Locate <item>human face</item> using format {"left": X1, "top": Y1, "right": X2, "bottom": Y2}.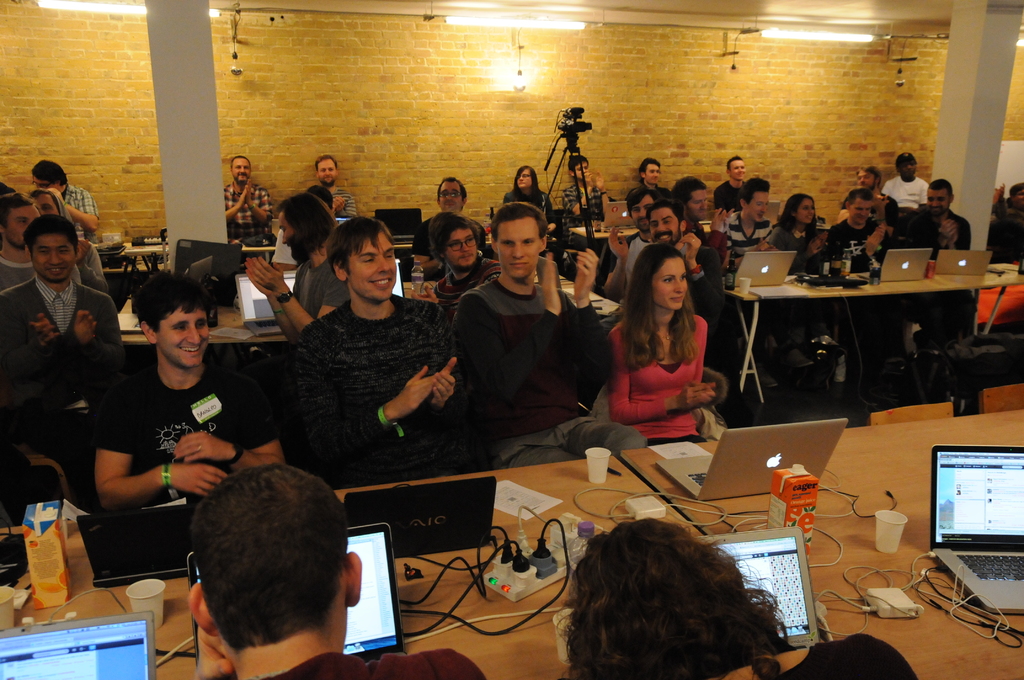
{"left": 435, "top": 179, "right": 467, "bottom": 210}.
